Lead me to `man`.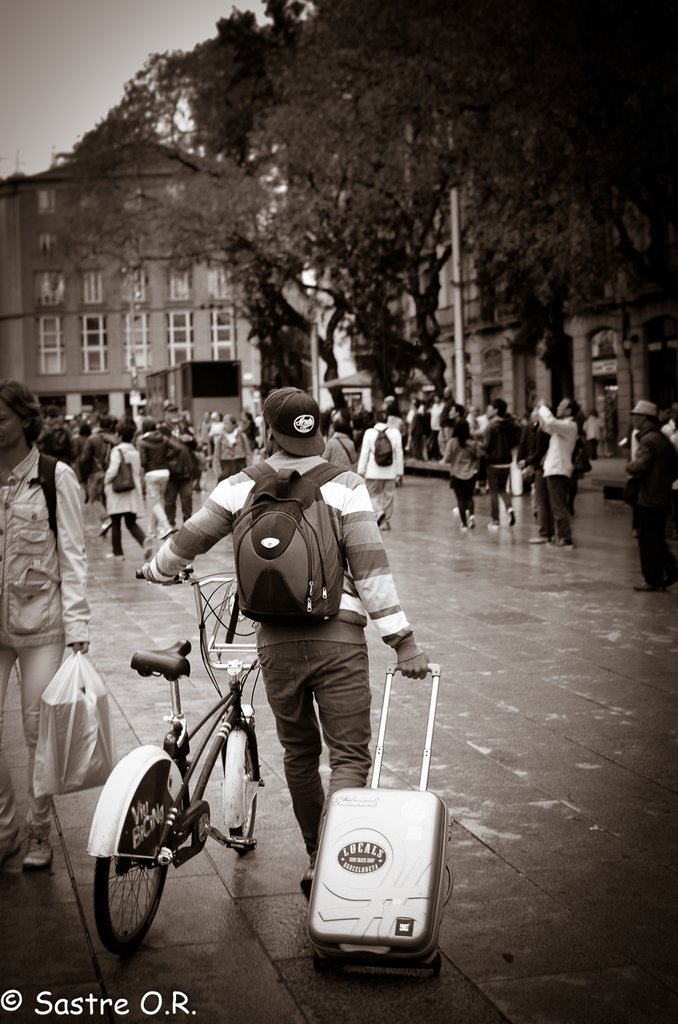
Lead to l=536, t=395, r=582, b=550.
